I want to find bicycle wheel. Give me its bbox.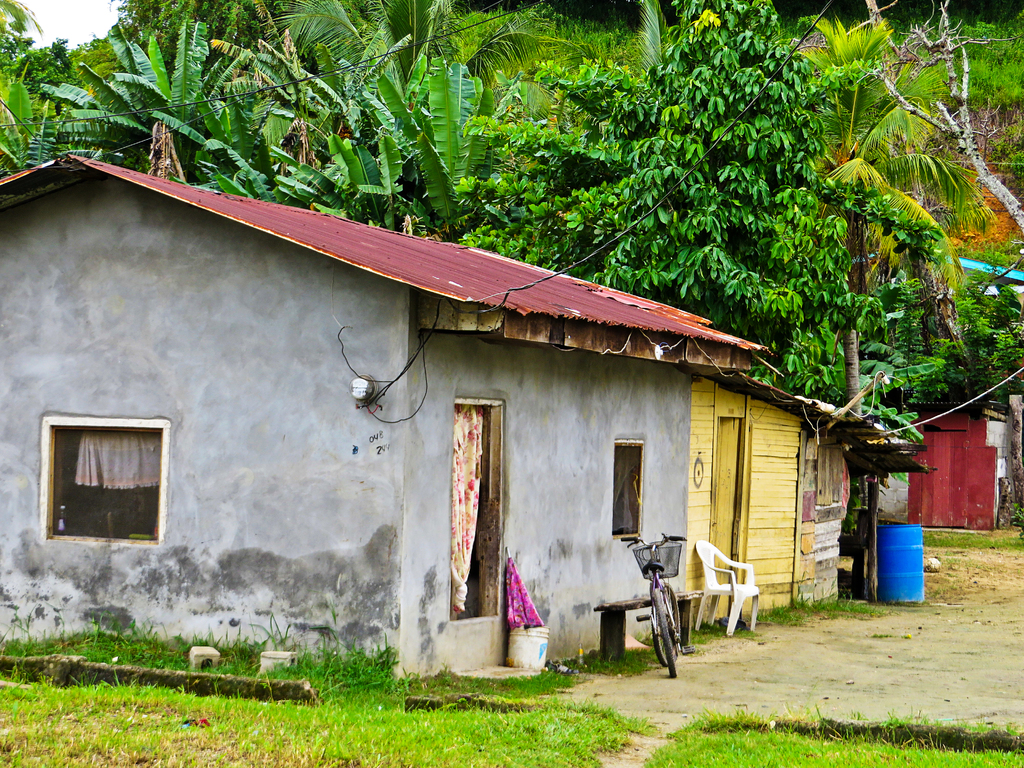
bbox(654, 582, 682, 668).
